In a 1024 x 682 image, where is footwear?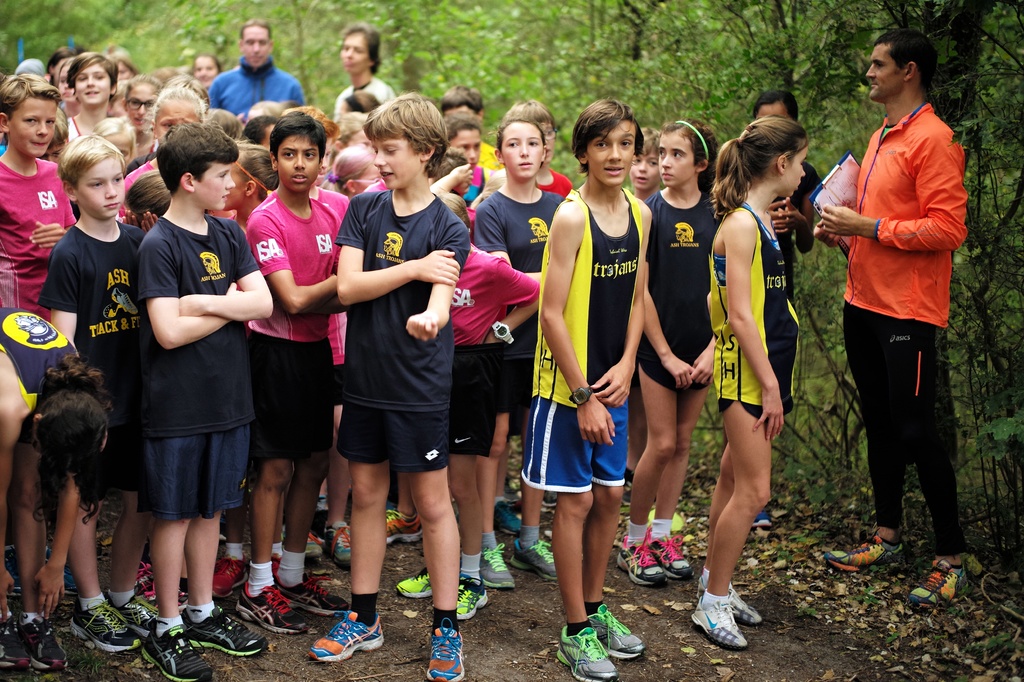
(509,535,556,587).
